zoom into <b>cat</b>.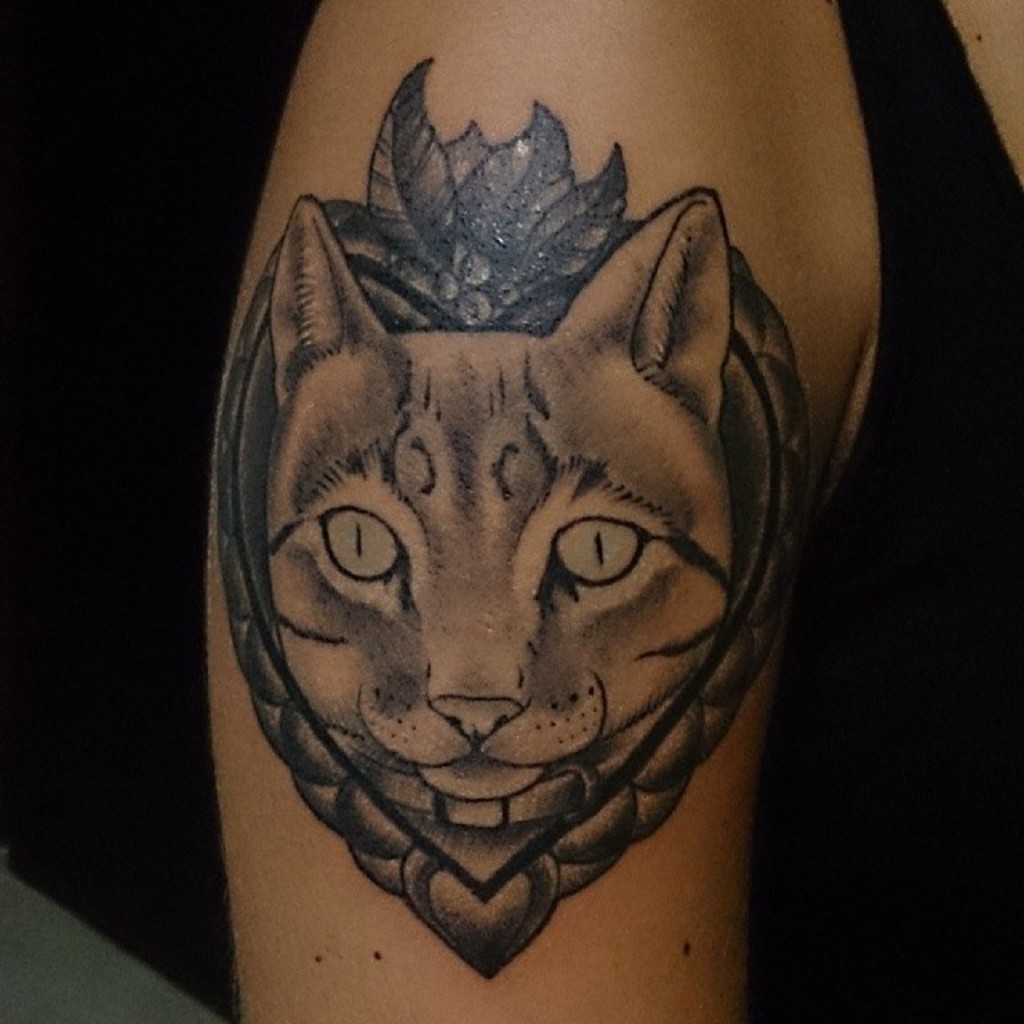
Zoom target: (x1=269, y1=192, x2=733, y2=898).
